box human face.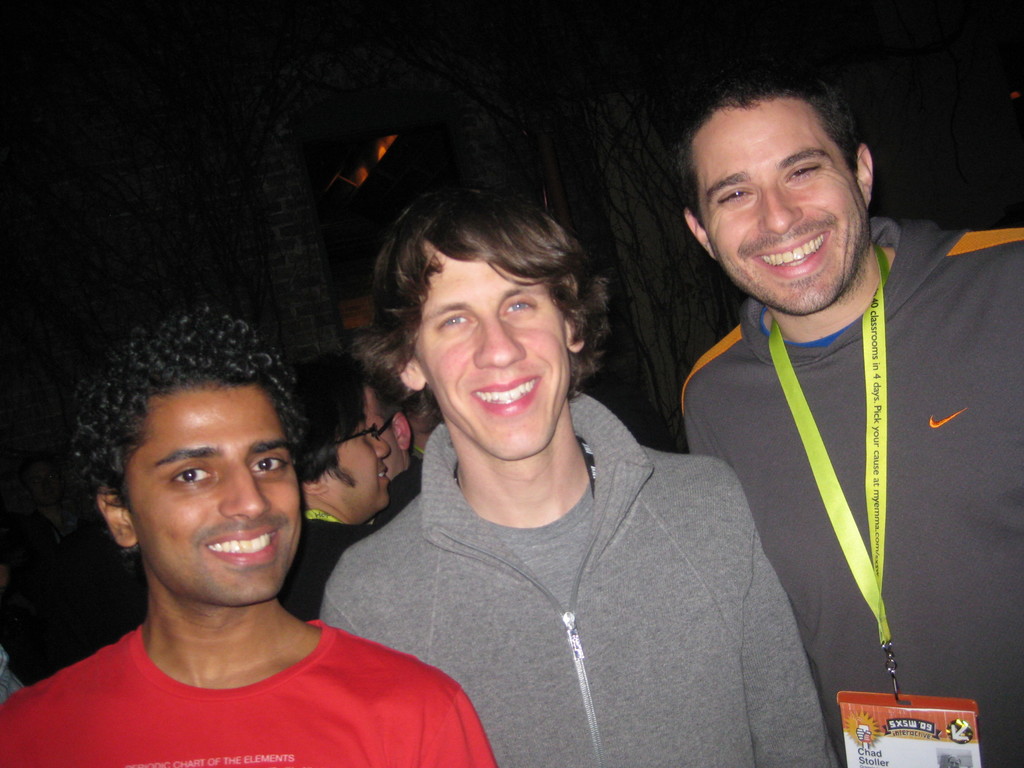
l=126, t=383, r=301, b=609.
